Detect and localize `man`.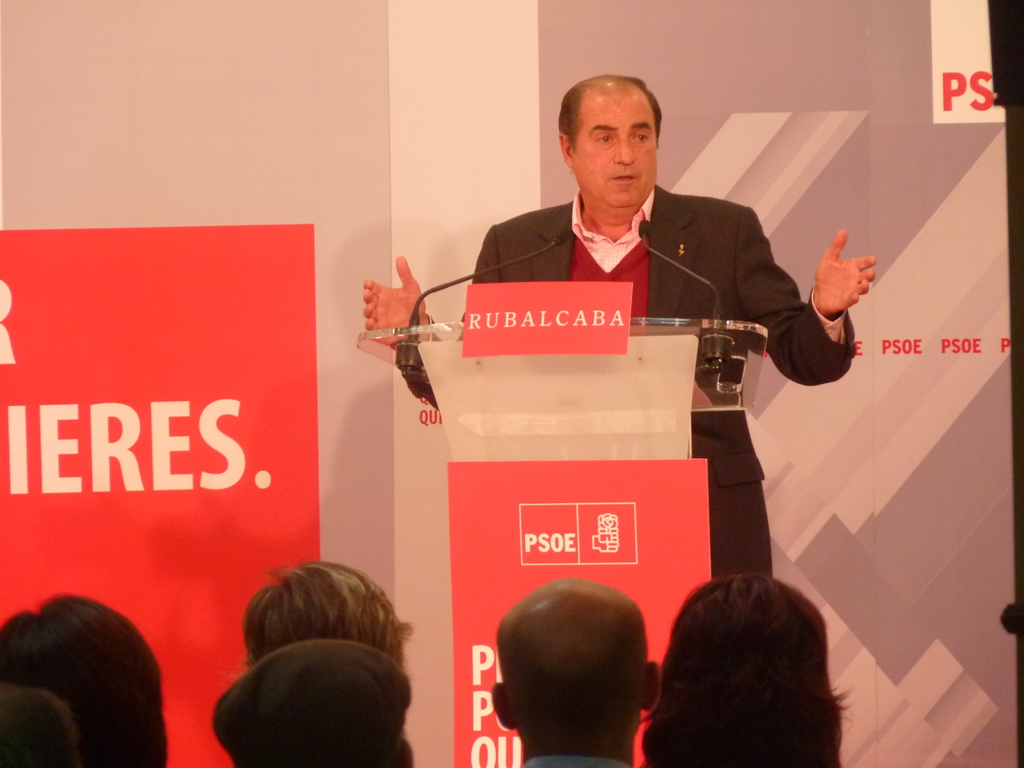
Localized at l=481, t=575, r=671, b=767.
